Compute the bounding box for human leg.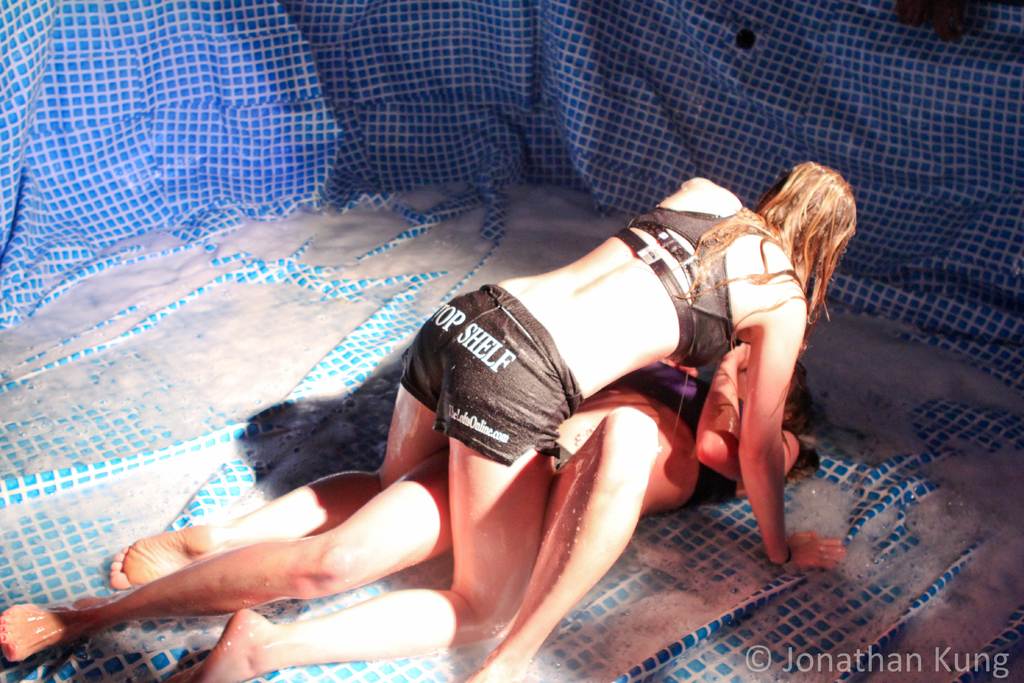
0/450/442/657.
